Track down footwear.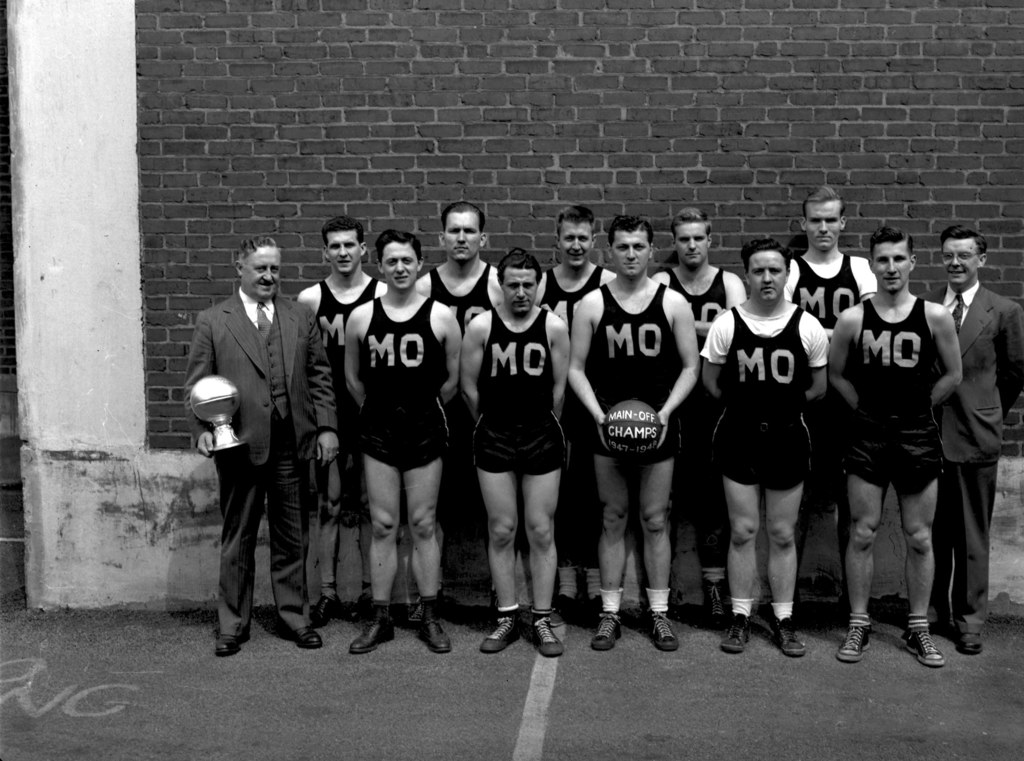
Tracked to [906,631,945,669].
